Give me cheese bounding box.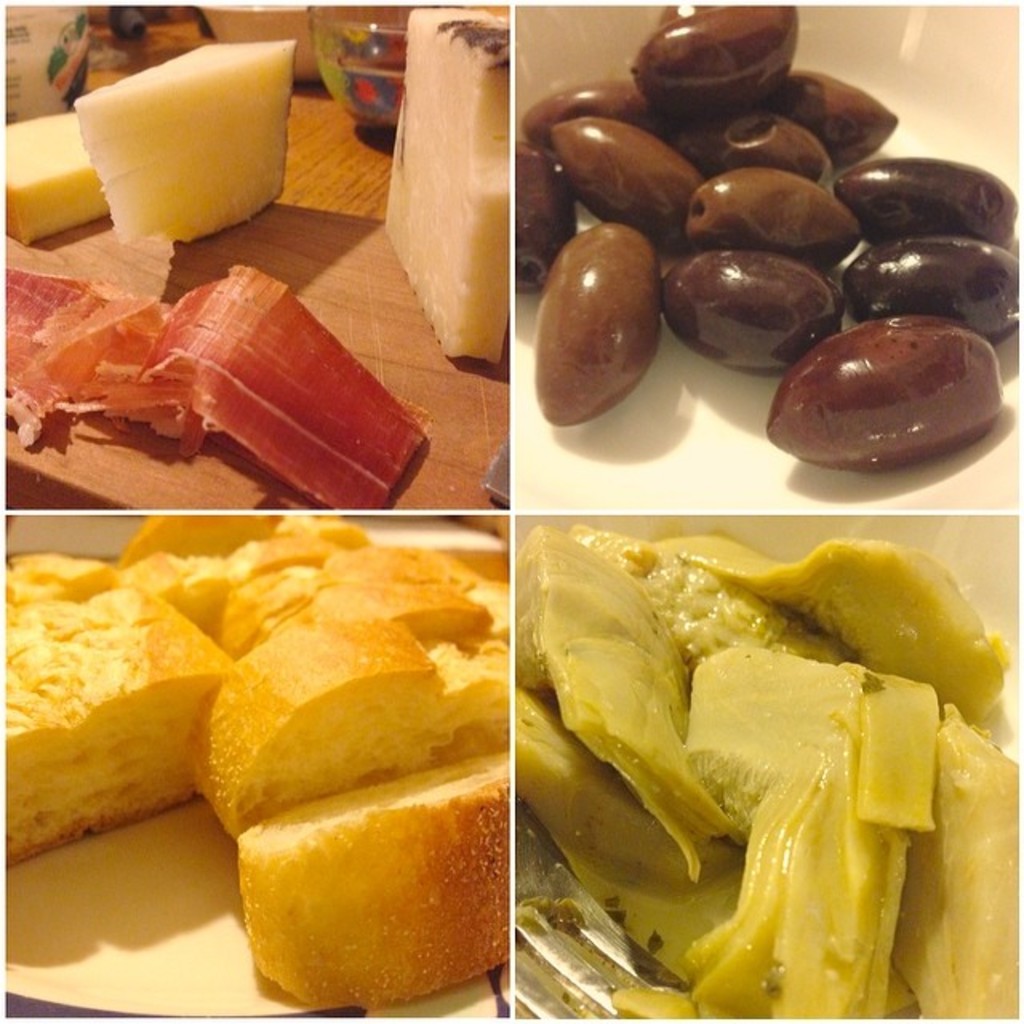
386 5 512 363.
